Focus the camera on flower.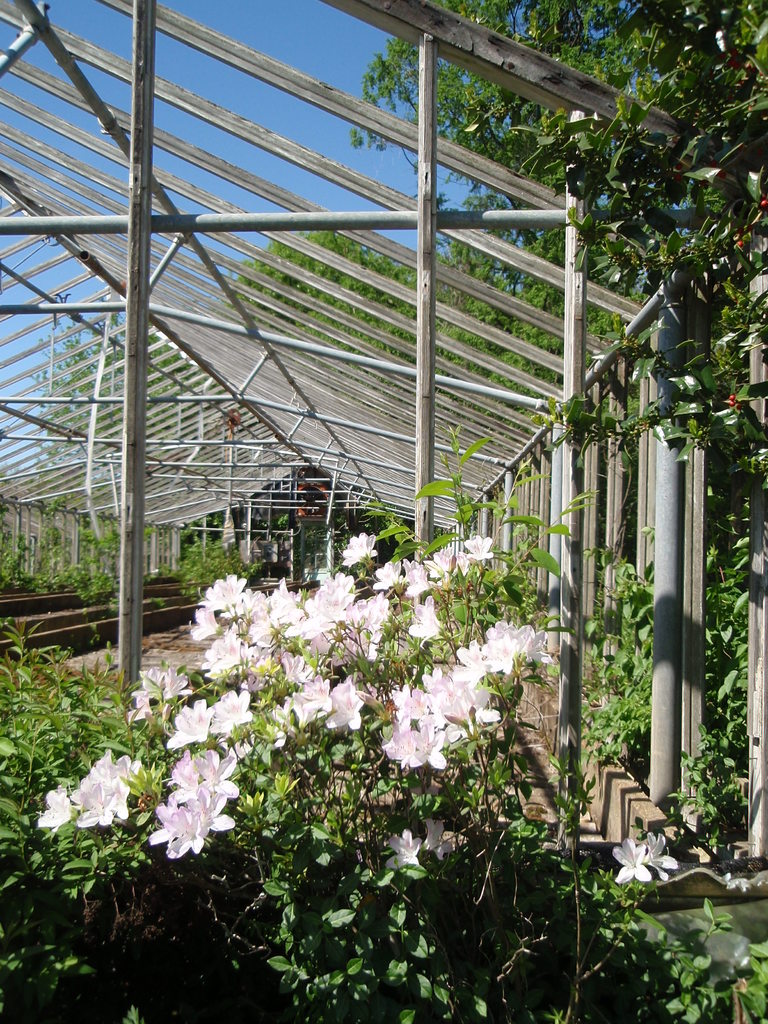
Focus region: pyautogui.locateOnScreen(399, 556, 440, 601).
